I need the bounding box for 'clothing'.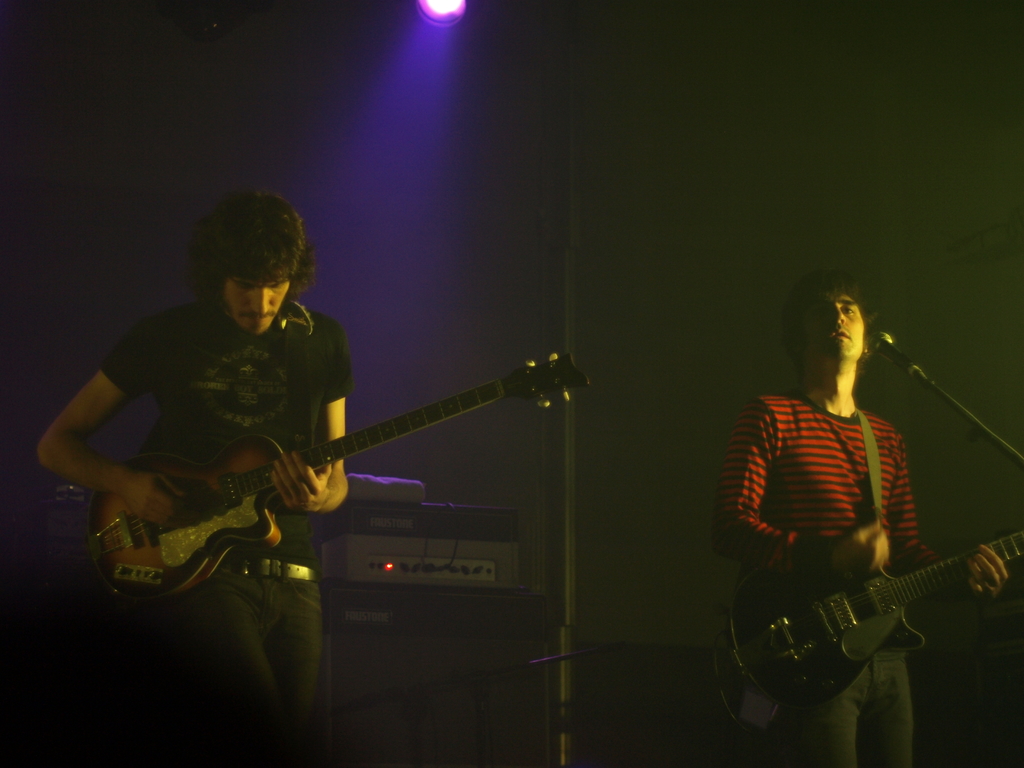
Here it is: left=98, top=299, right=357, bottom=767.
